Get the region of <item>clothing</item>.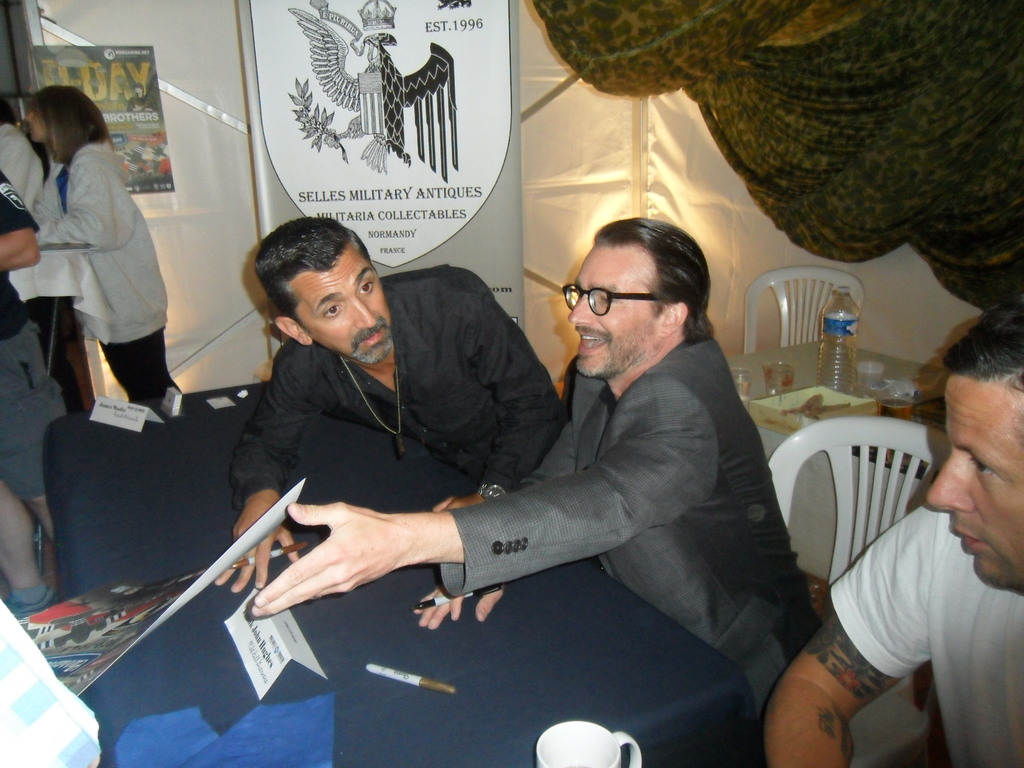
440:336:821:716.
